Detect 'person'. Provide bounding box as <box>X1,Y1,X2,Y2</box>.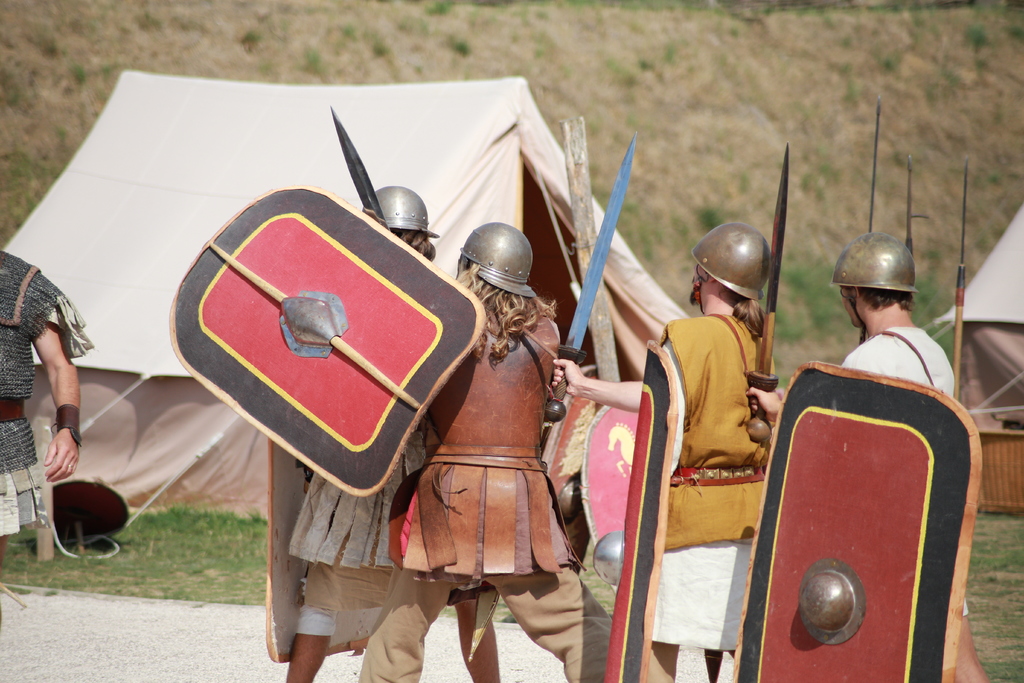
<box>276,179,506,682</box>.
